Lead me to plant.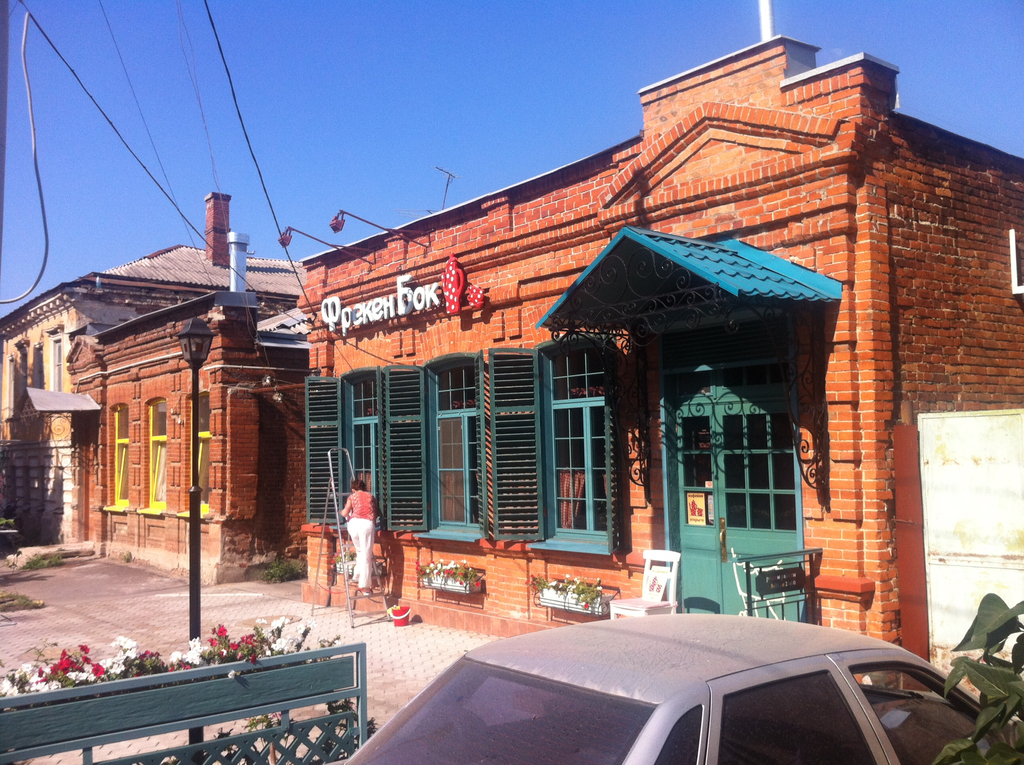
Lead to [left=18, top=543, right=60, bottom=572].
